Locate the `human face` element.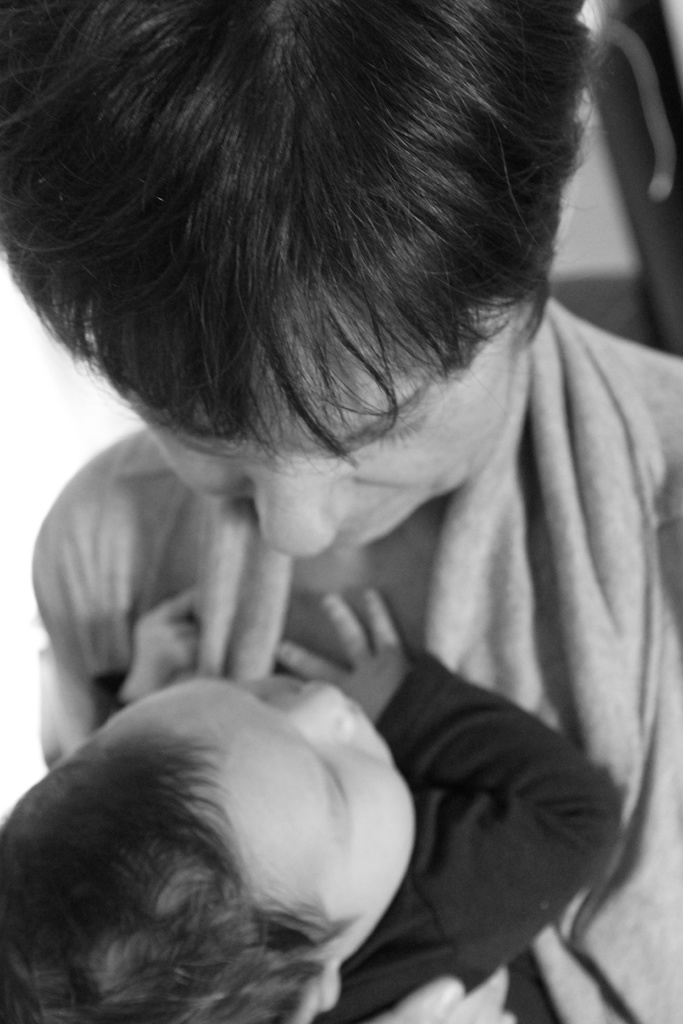
Element bbox: <box>163,680,416,953</box>.
